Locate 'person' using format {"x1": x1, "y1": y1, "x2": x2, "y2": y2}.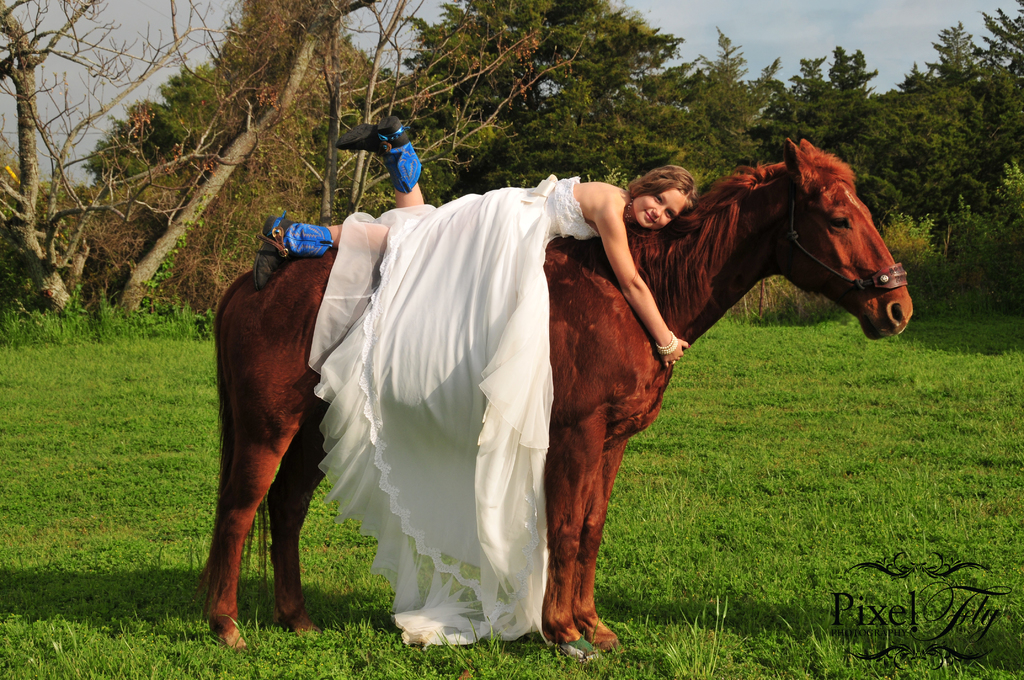
{"x1": 250, "y1": 113, "x2": 694, "y2": 651}.
